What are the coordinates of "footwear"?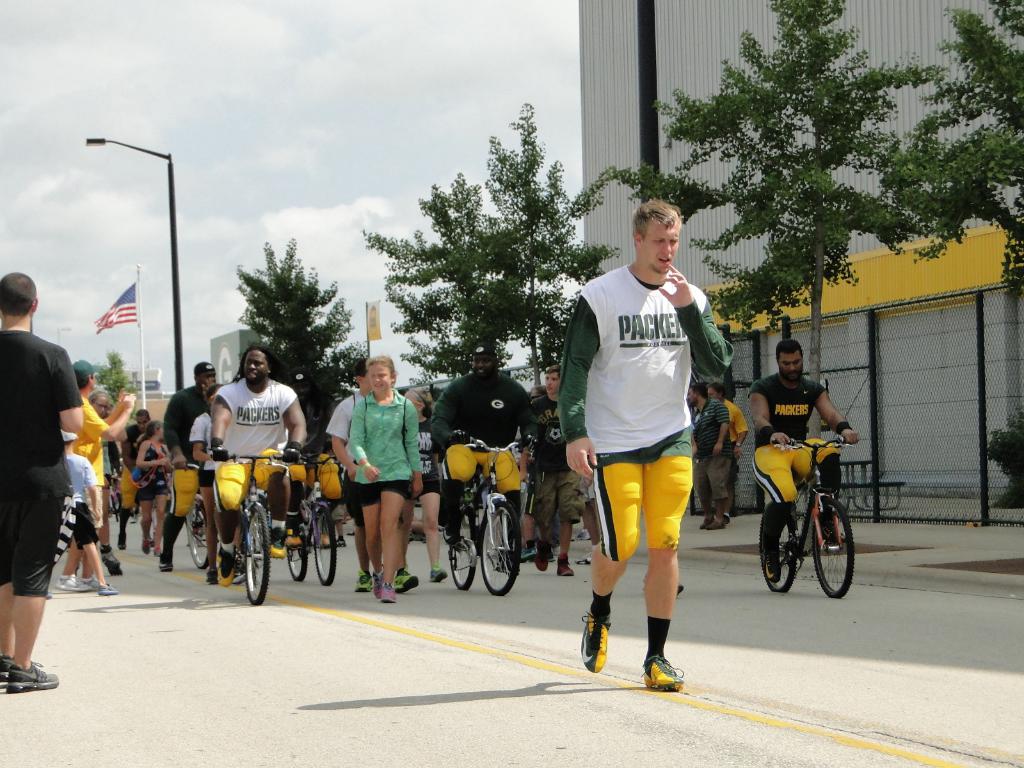
region(636, 645, 686, 694).
